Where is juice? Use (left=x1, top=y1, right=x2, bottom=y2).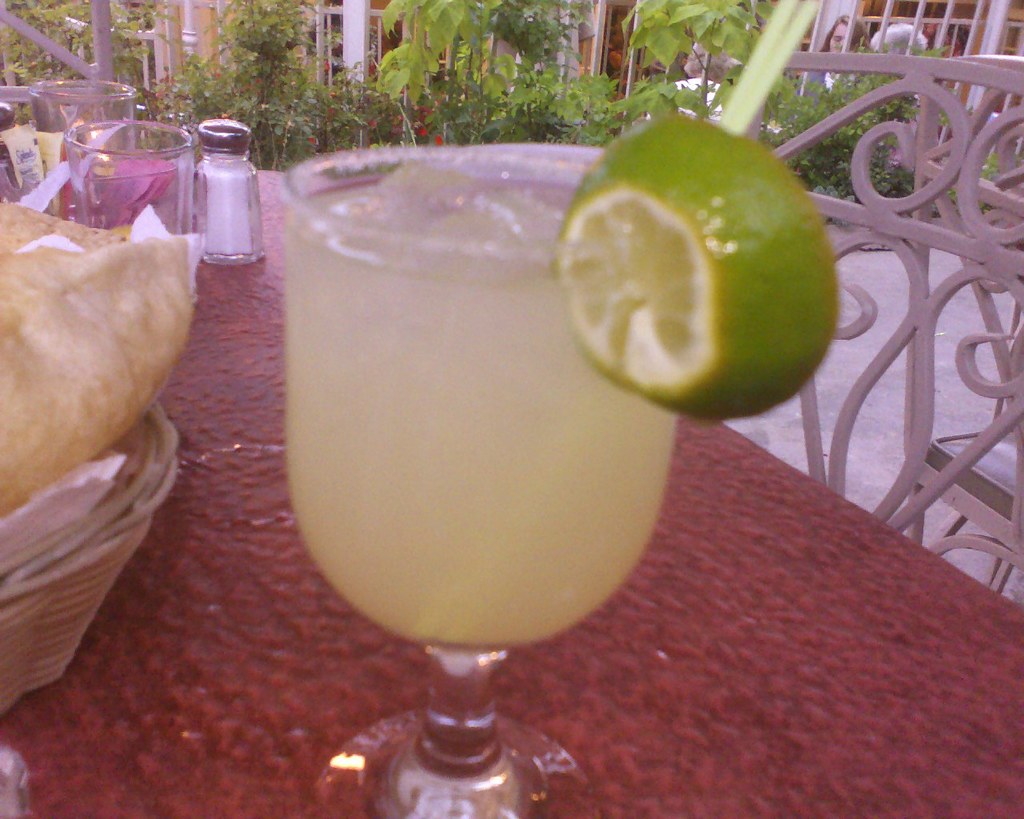
(left=284, top=166, right=680, bottom=651).
